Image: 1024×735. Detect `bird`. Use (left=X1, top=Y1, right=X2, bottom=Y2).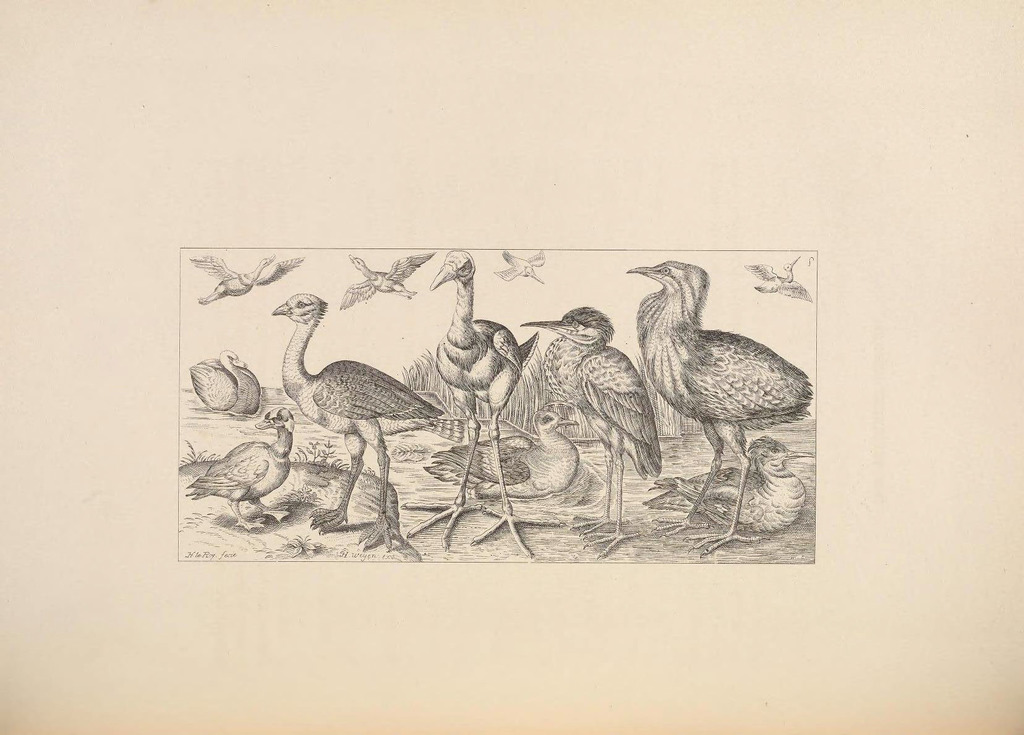
(left=648, top=432, right=805, bottom=545).
